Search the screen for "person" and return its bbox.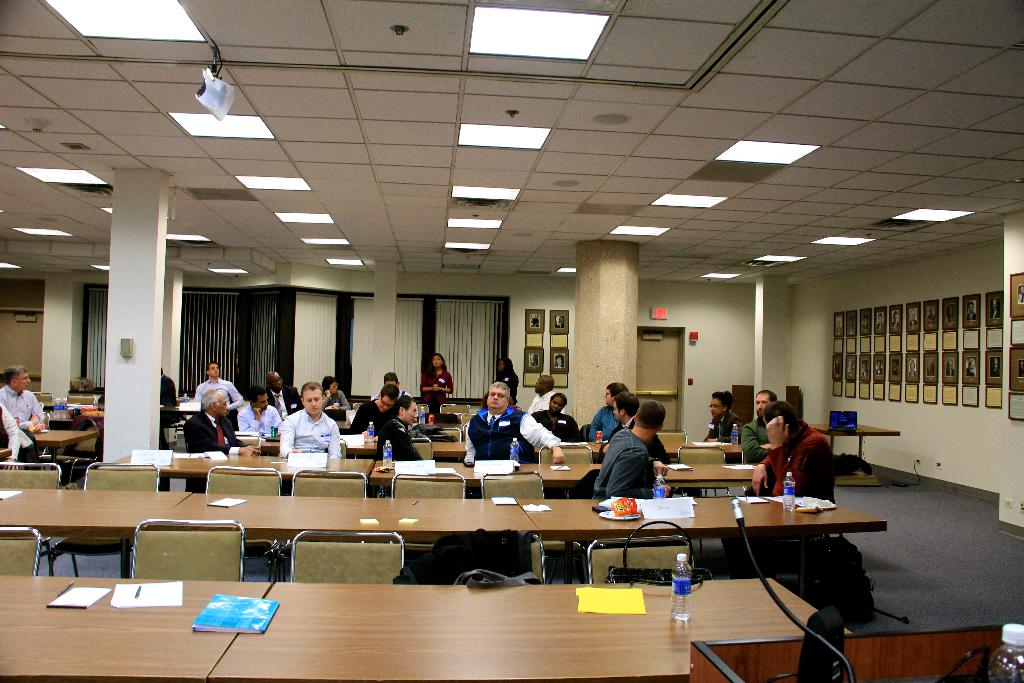
Found: [966, 302, 974, 321].
